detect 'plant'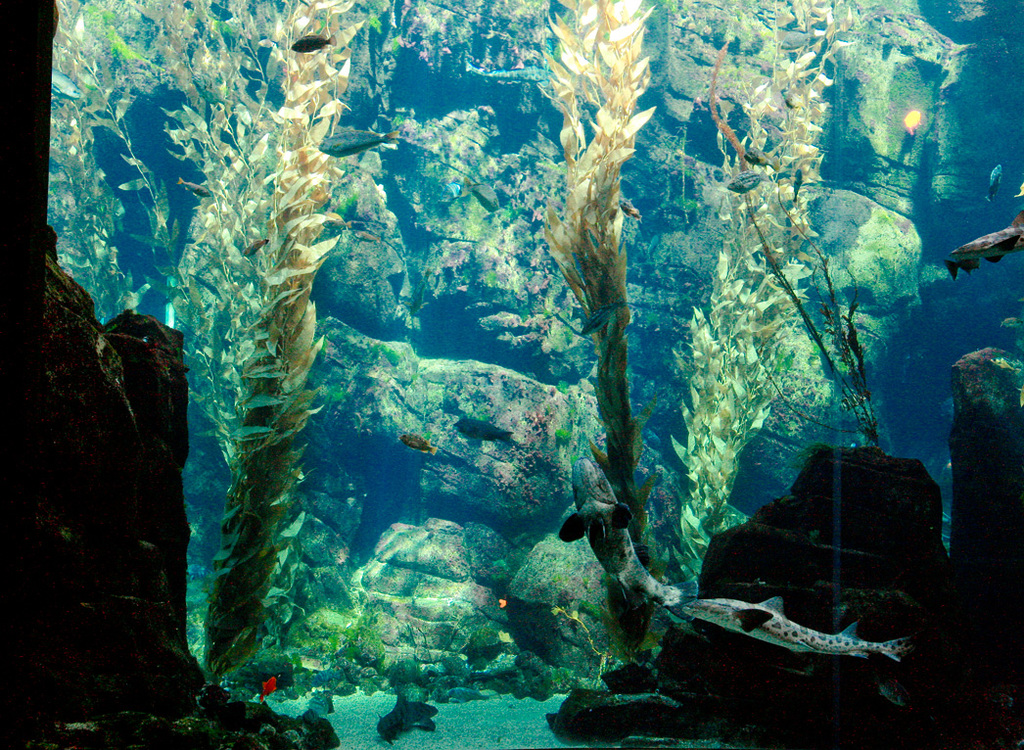
locate(630, 0, 861, 690)
